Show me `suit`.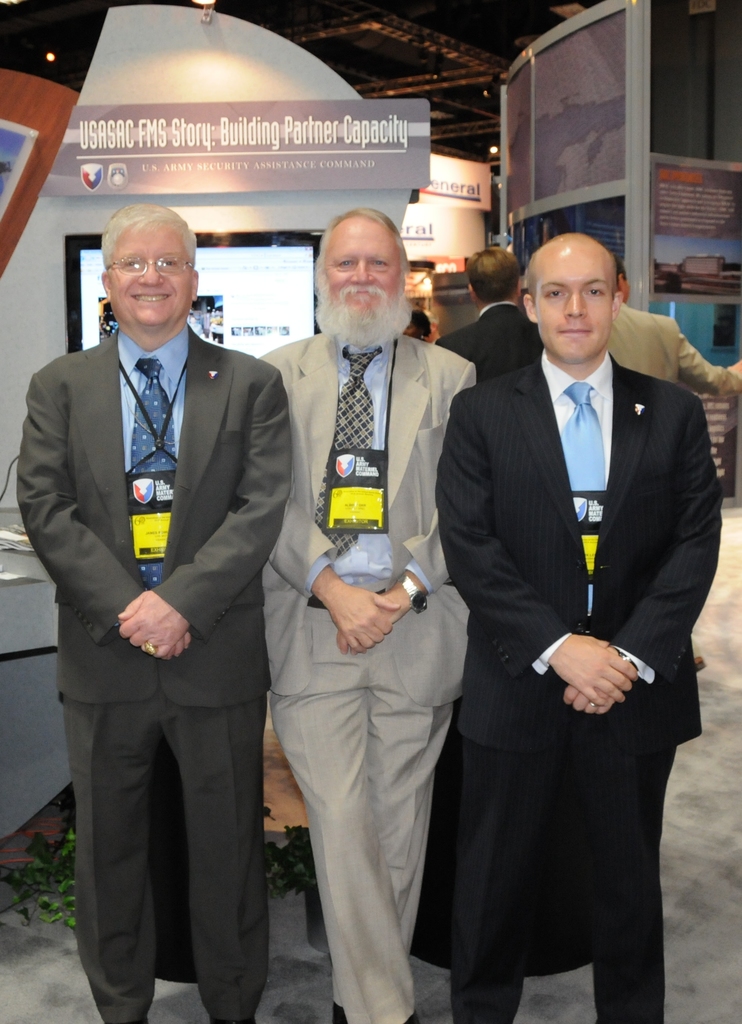
`suit` is here: bbox(433, 357, 727, 1023).
